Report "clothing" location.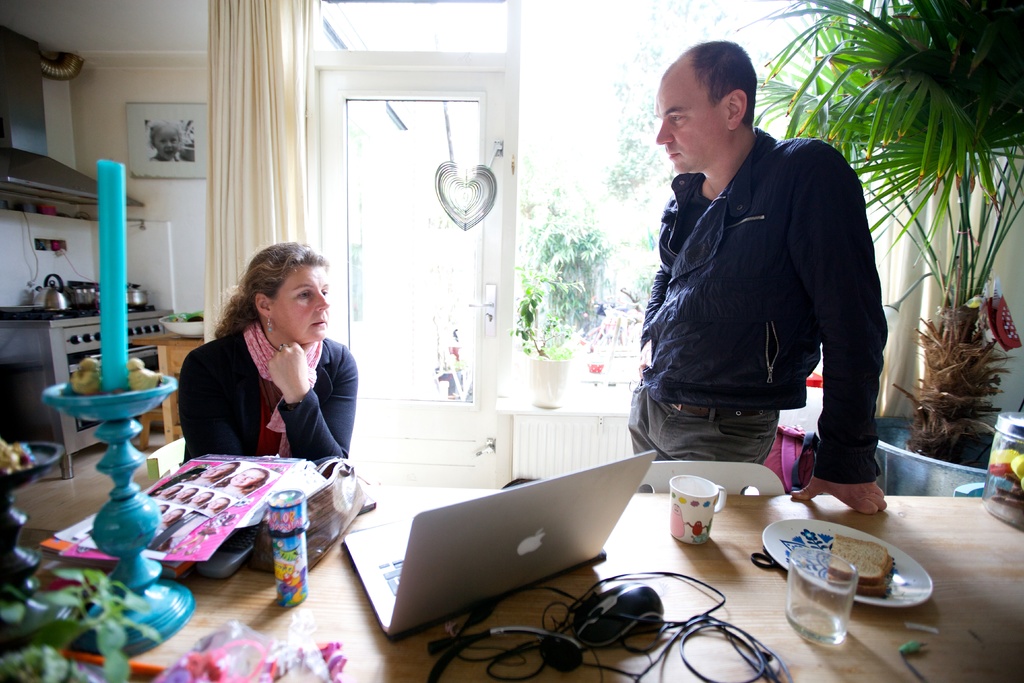
Report: box=[173, 313, 365, 472].
